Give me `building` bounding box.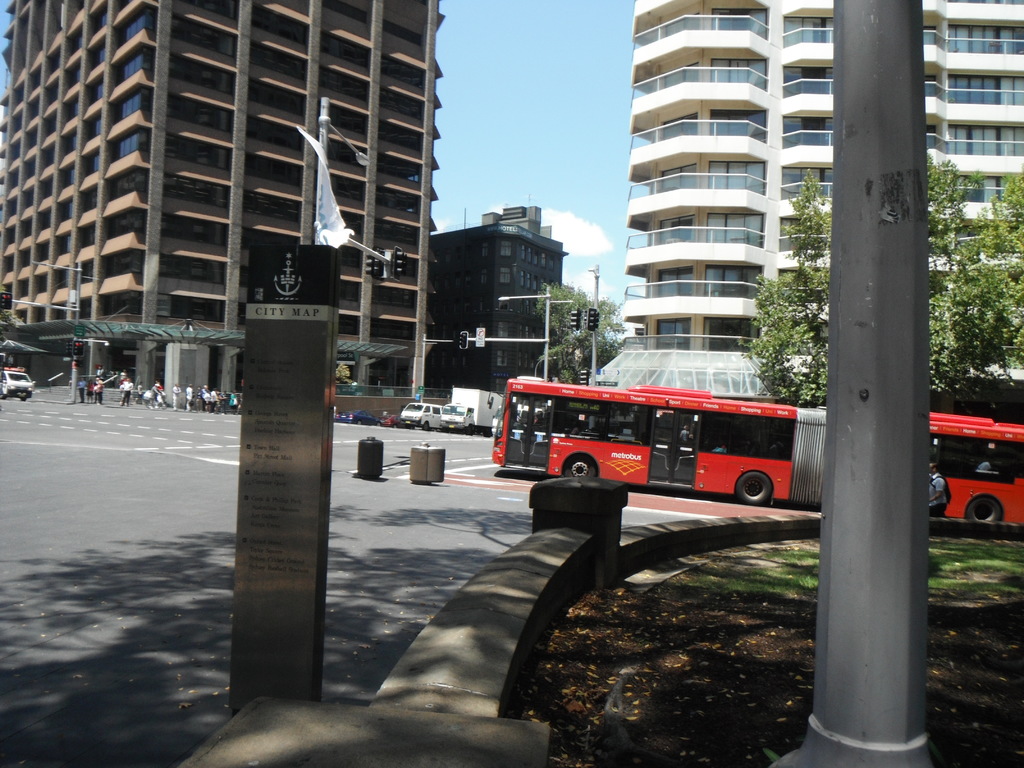
box=[588, 0, 1023, 375].
